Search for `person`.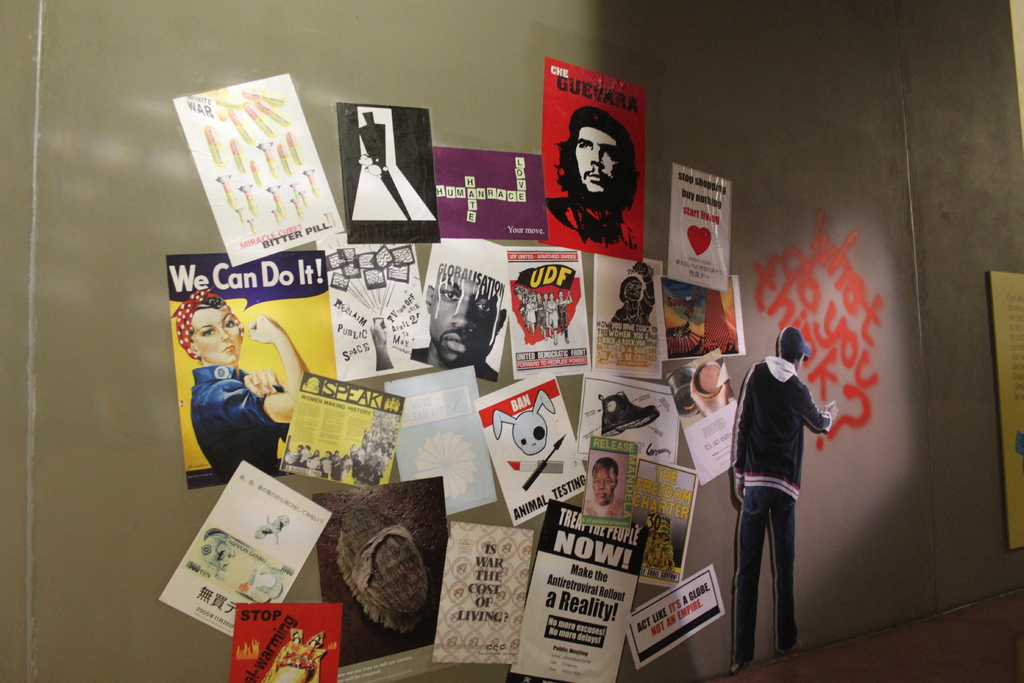
Found at (588,459,626,520).
